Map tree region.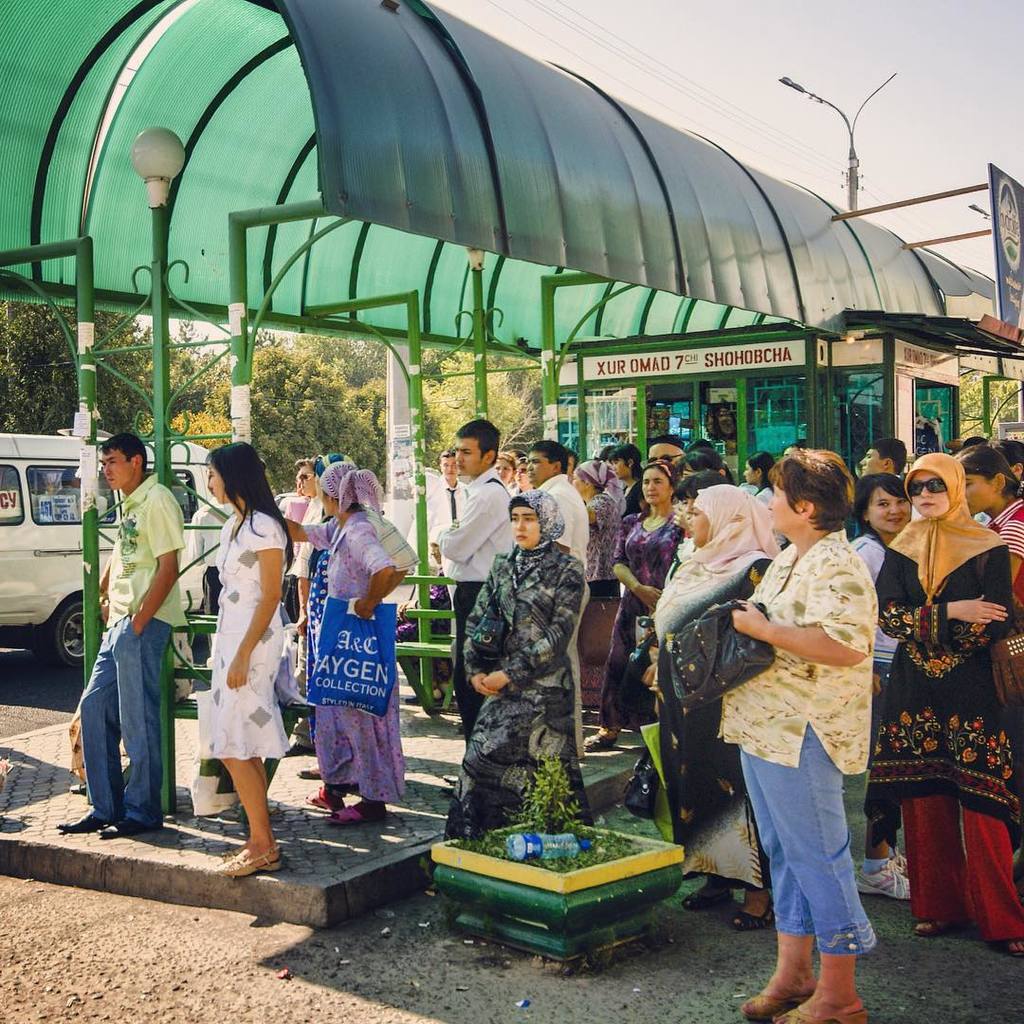
Mapped to box(304, 336, 384, 387).
